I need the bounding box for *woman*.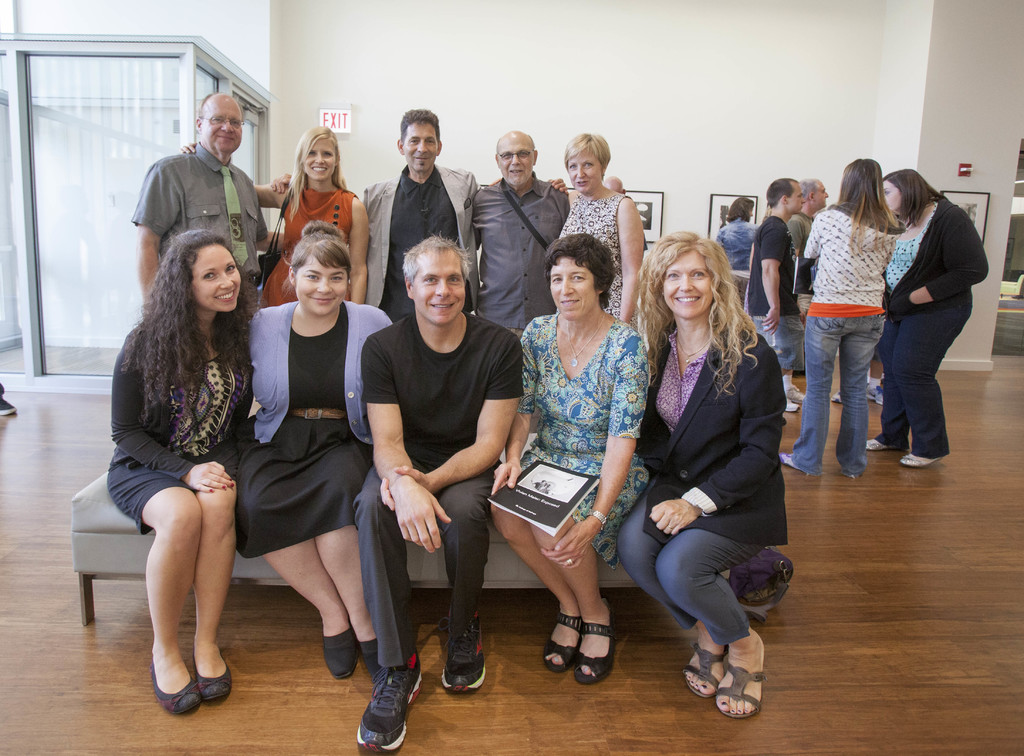
Here it is: BBox(486, 234, 650, 691).
